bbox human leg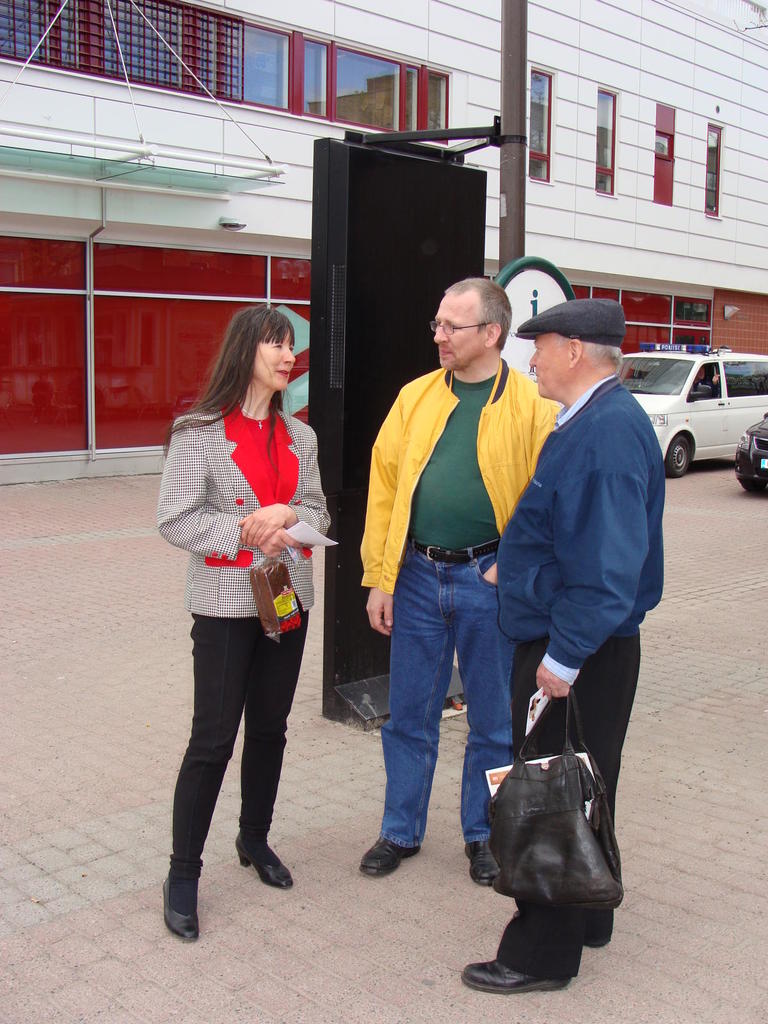
[left=356, top=540, right=456, bottom=877]
